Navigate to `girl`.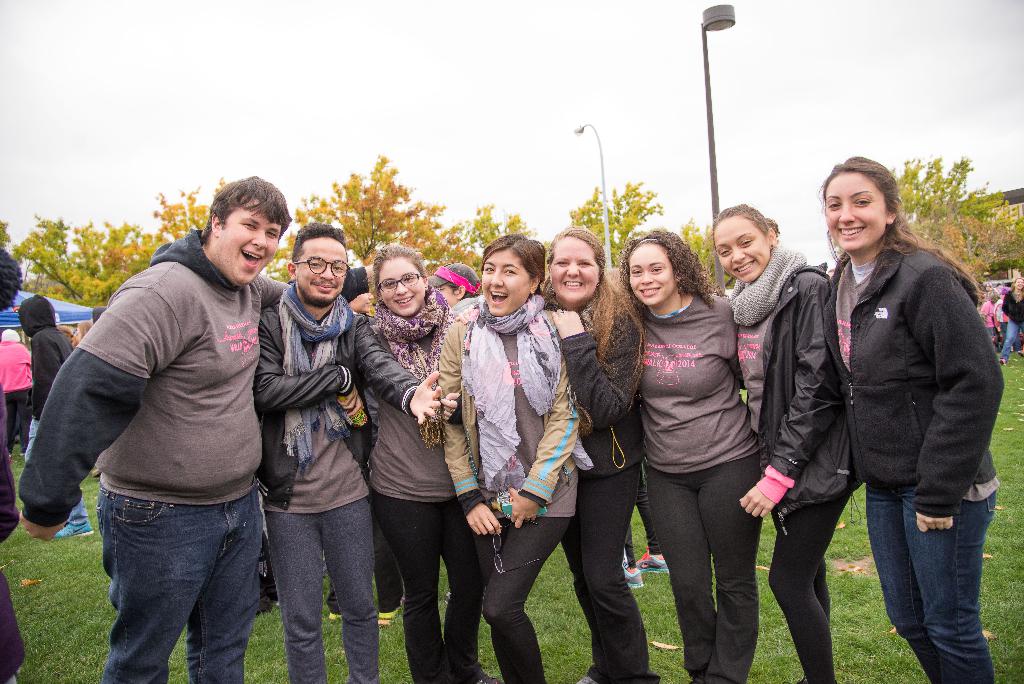
Navigation target: [left=540, top=226, right=643, bottom=683].
